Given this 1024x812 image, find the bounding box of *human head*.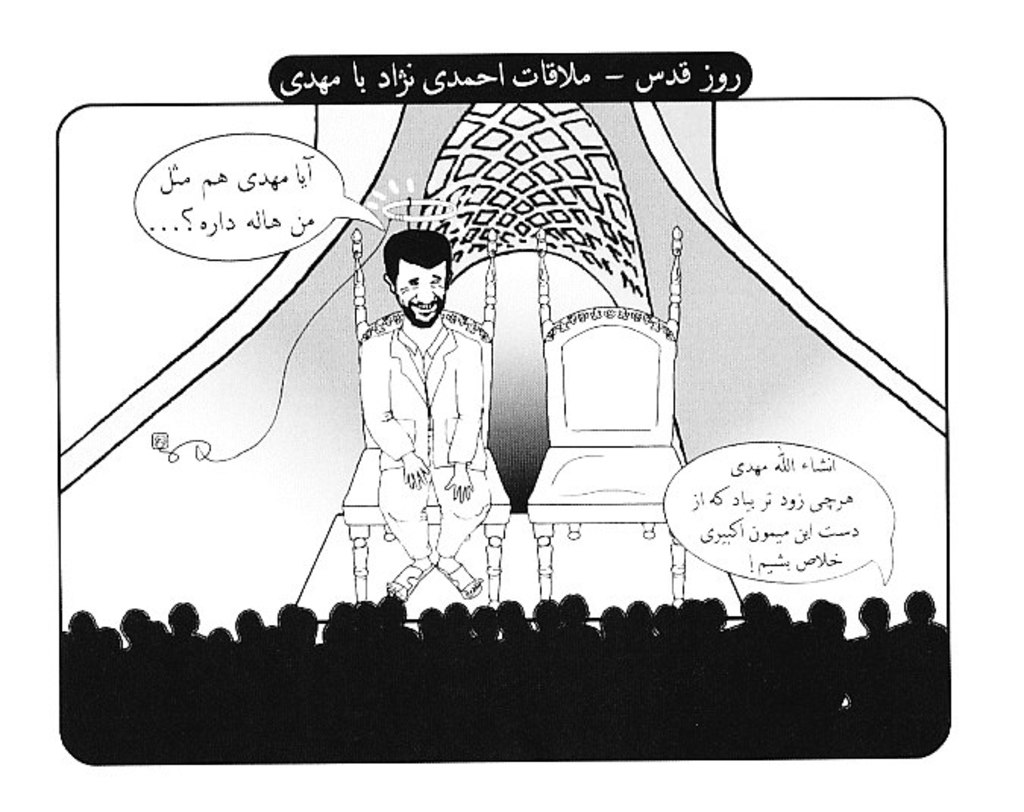
detection(560, 593, 589, 624).
